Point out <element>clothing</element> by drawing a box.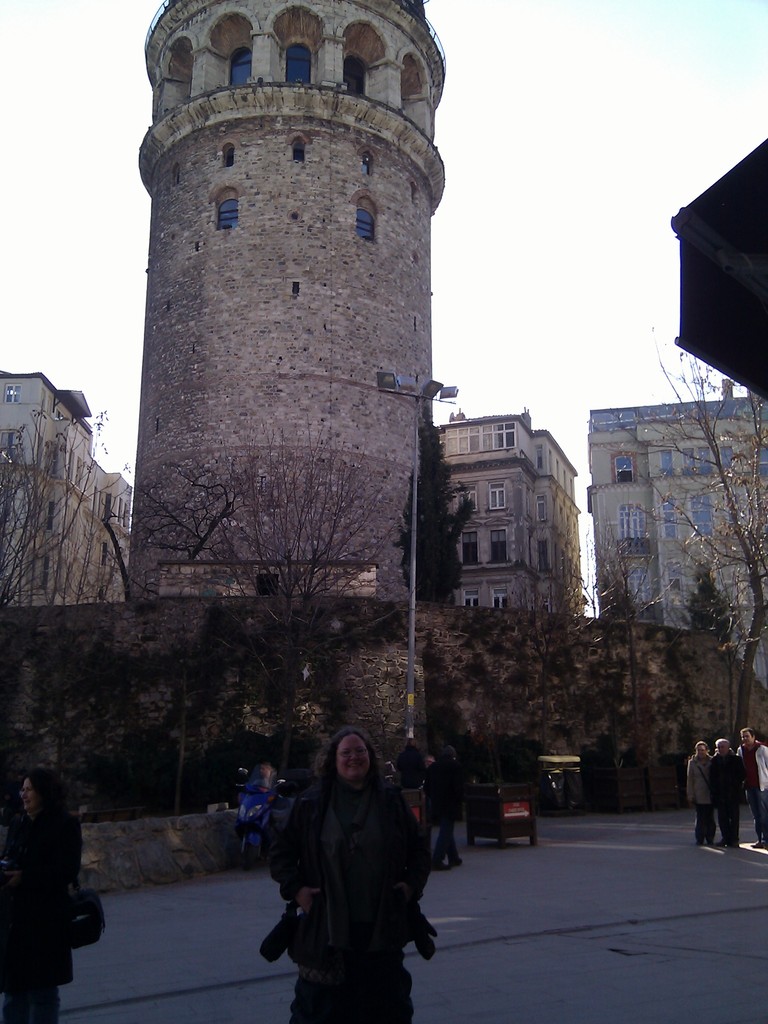
(x1=682, y1=756, x2=723, y2=838).
